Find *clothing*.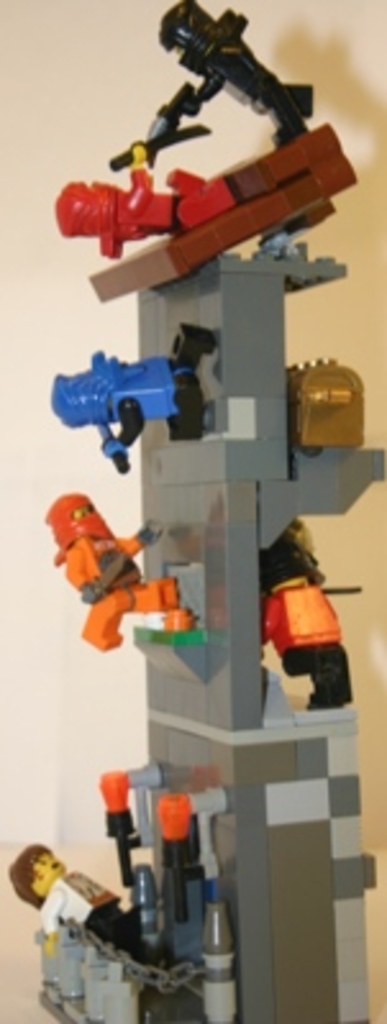
box=[59, 538, 161, 635].
